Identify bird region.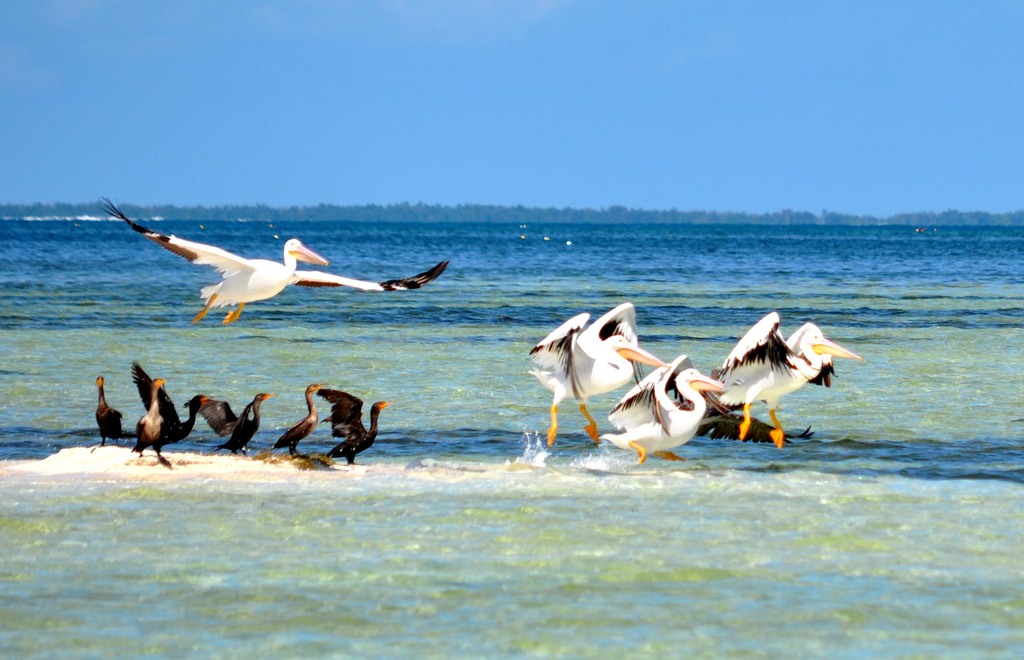
Region: detection(271, 378, 321, 460).
